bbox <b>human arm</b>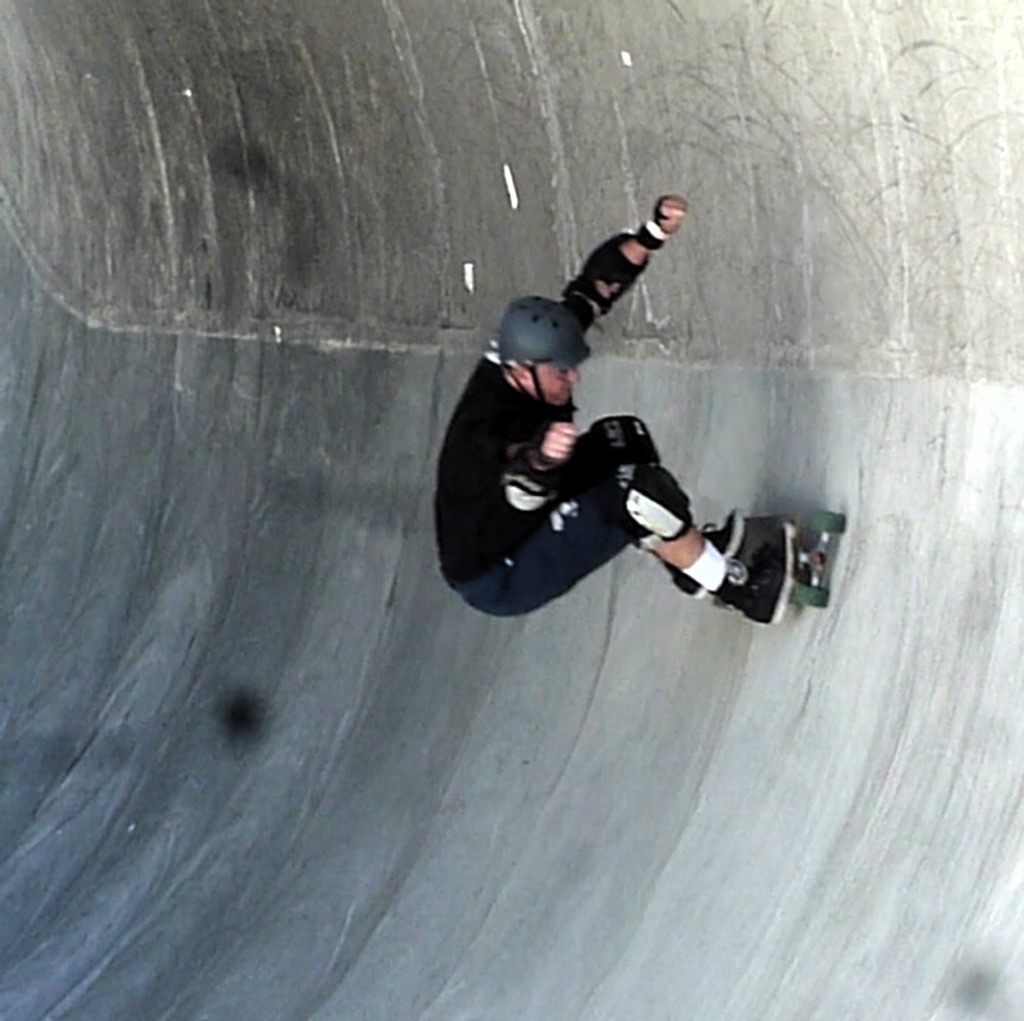
545:200:688:350
